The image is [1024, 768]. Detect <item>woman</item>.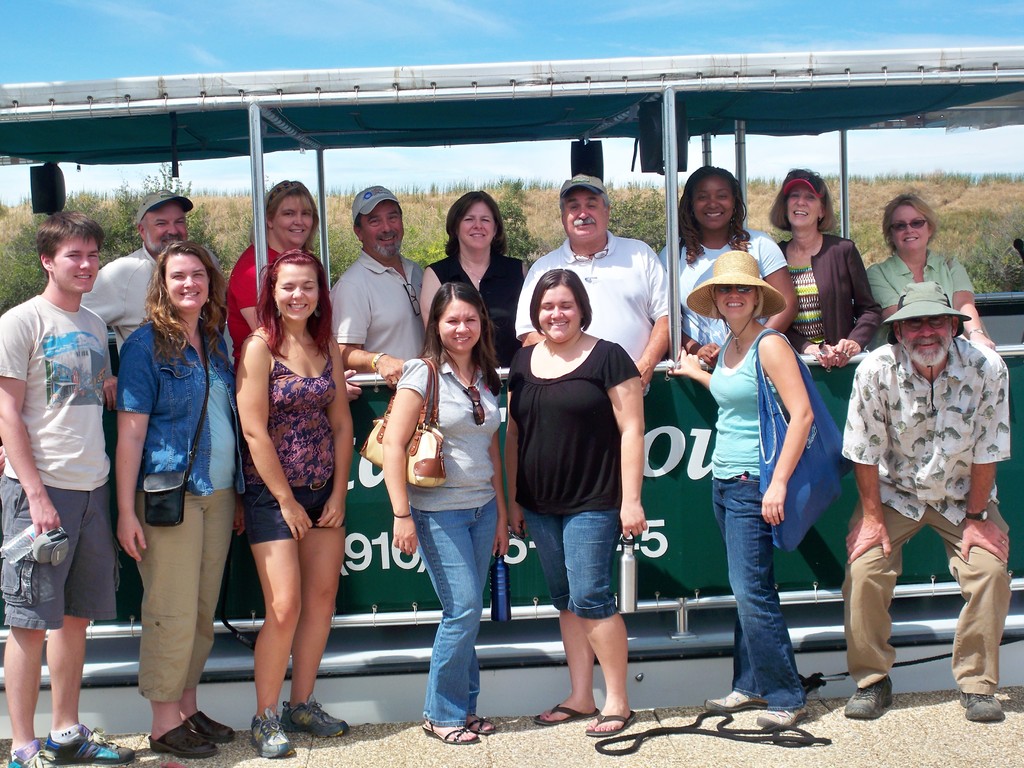
Detection: l=659, t=162, r=803, b=367.
